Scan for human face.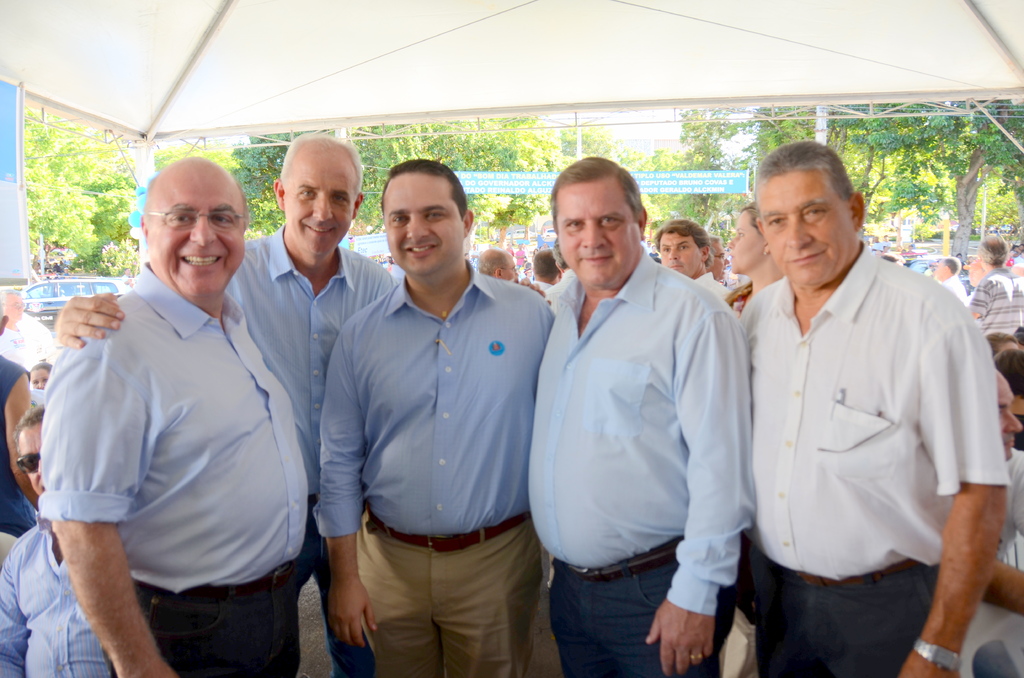
Scan result: {"left": 996, "top": 373, "right": 1023, "bottom": 462}.
